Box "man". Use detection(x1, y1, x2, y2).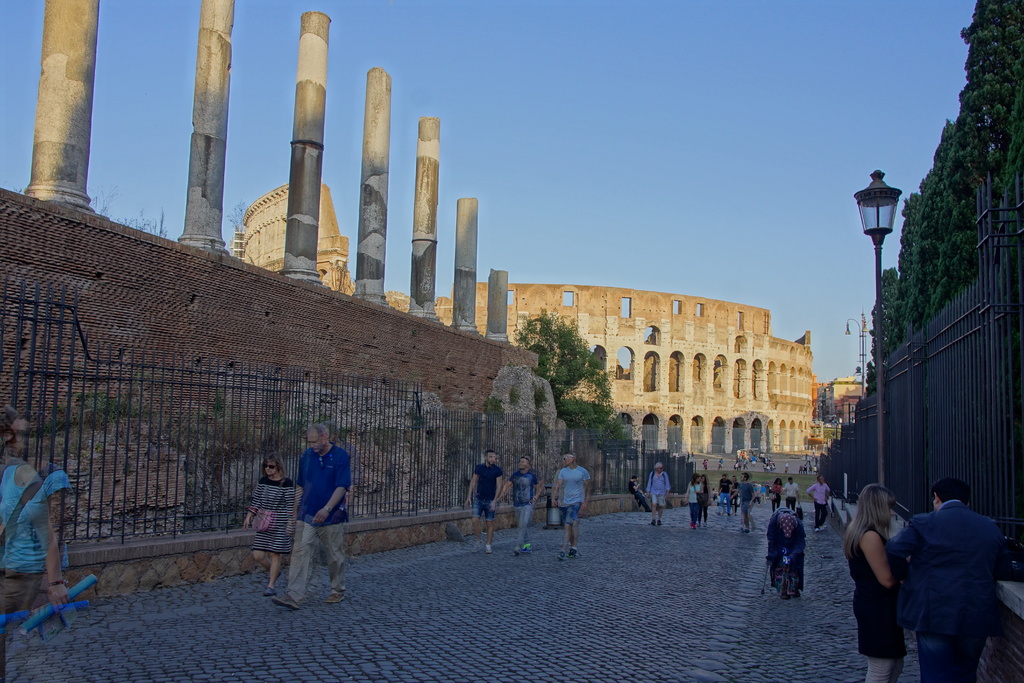
detection(781, 474, 800, 510).
